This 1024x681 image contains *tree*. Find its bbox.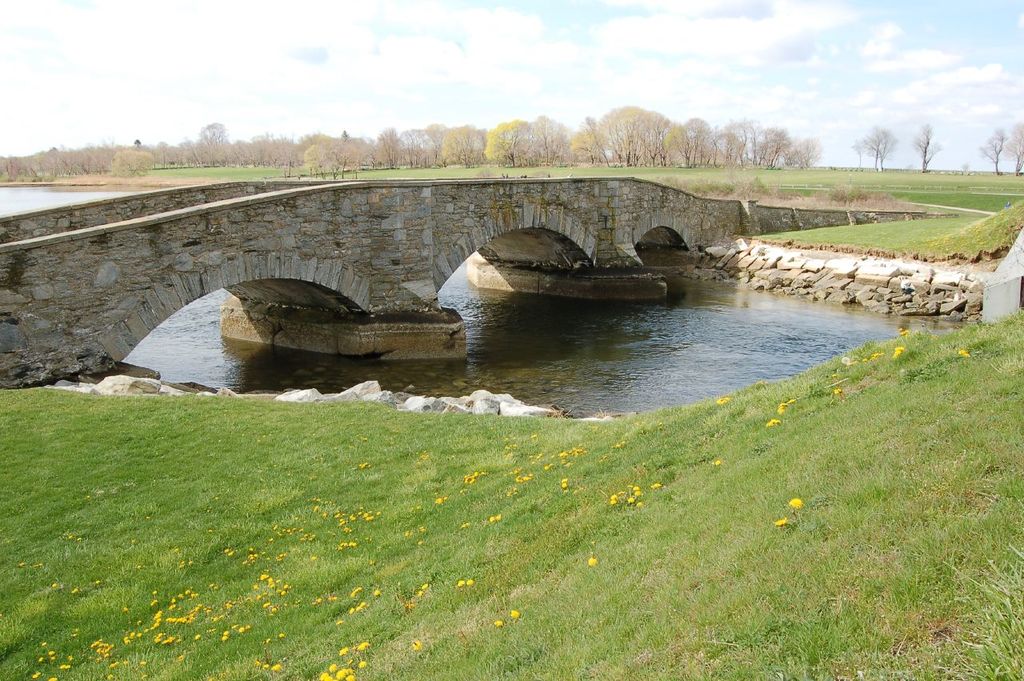
[x1=914, y1=126, x2=944, y2=169].
